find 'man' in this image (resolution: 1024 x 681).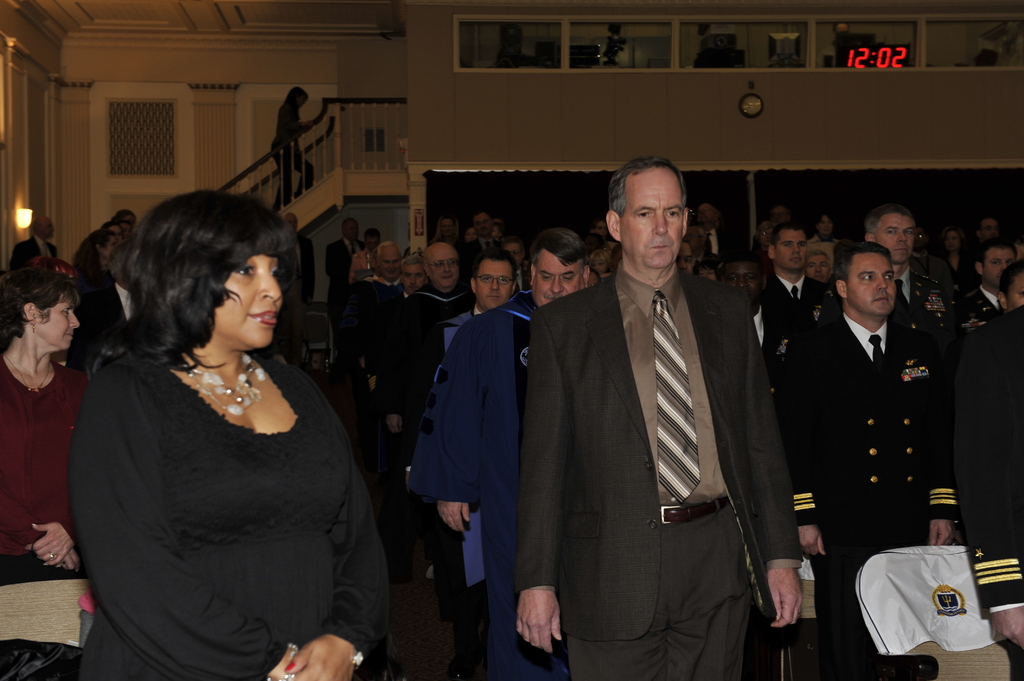
Rect(339, 239, 404, 346).
